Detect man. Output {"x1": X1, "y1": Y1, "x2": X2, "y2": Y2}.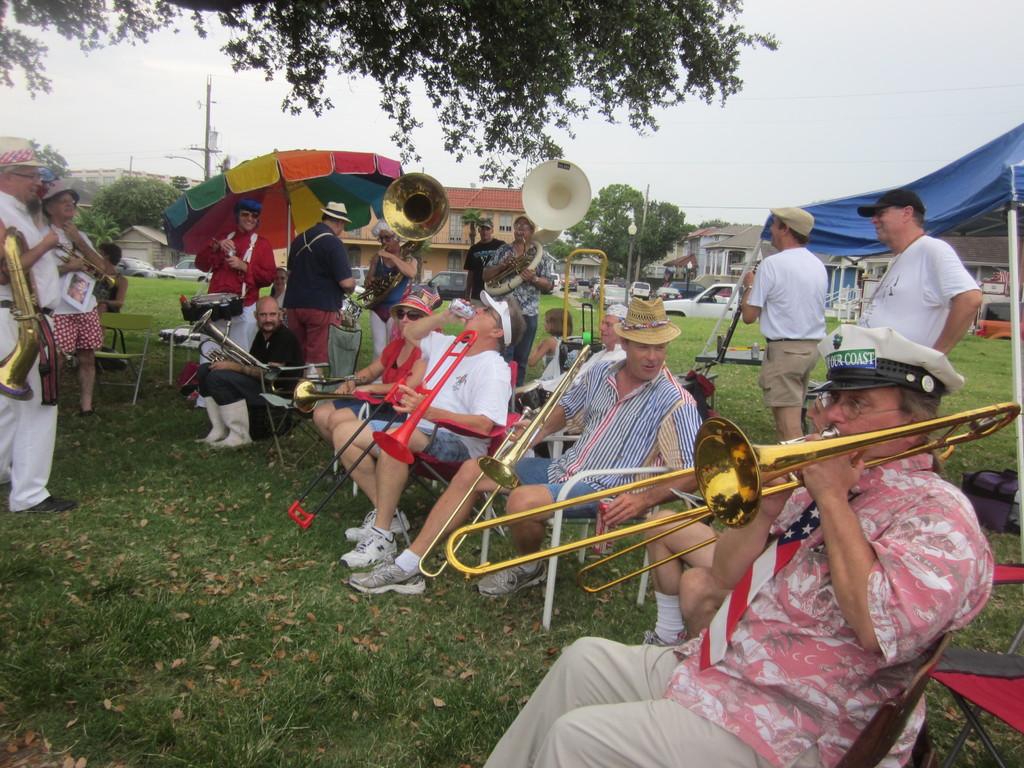
{"x1": 186, "y1": 202, "x2": 280, "y2": 443}.
